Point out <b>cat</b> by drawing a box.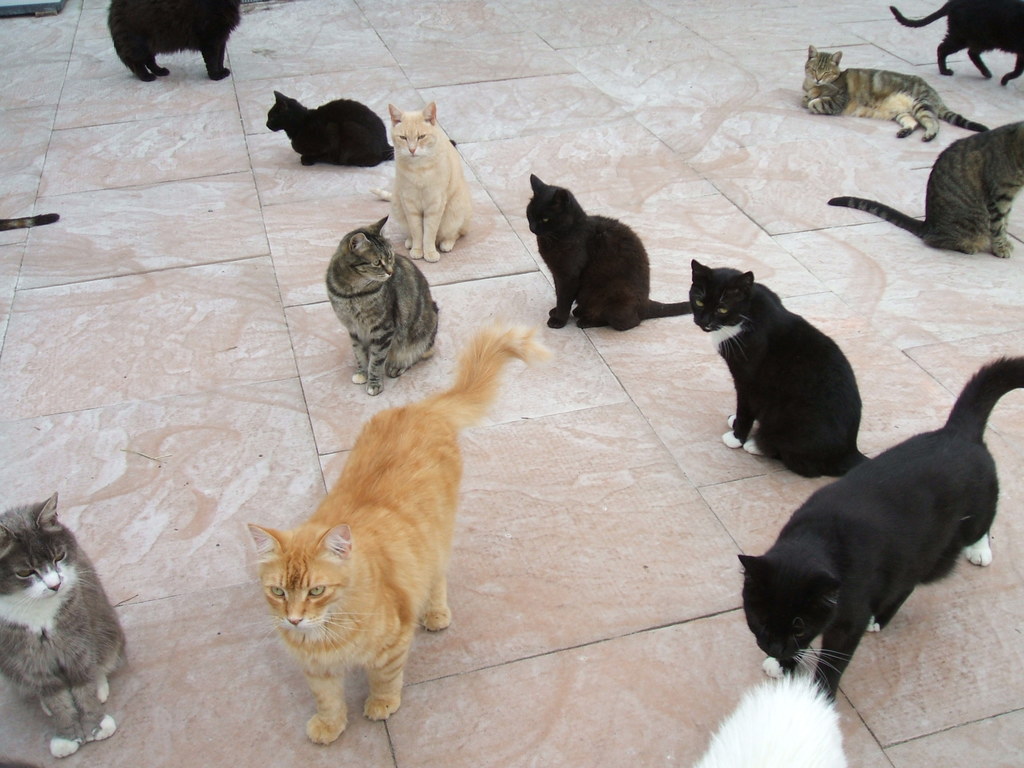
(x1=0, y1=490, x2=128, y2=761).
